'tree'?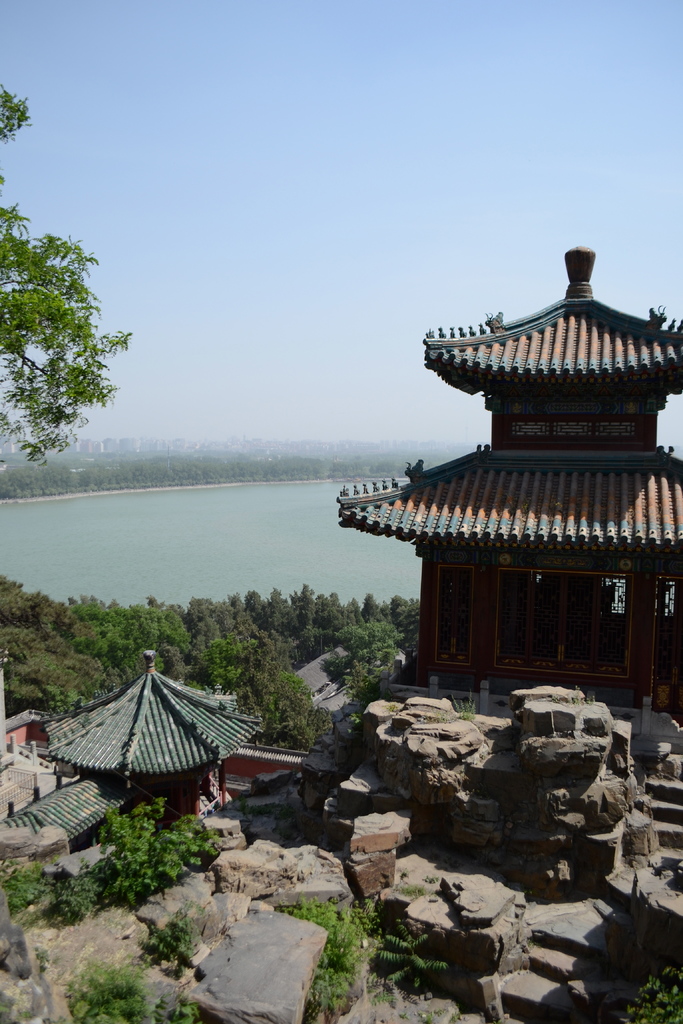
box=[244, 662, 321, 732]
